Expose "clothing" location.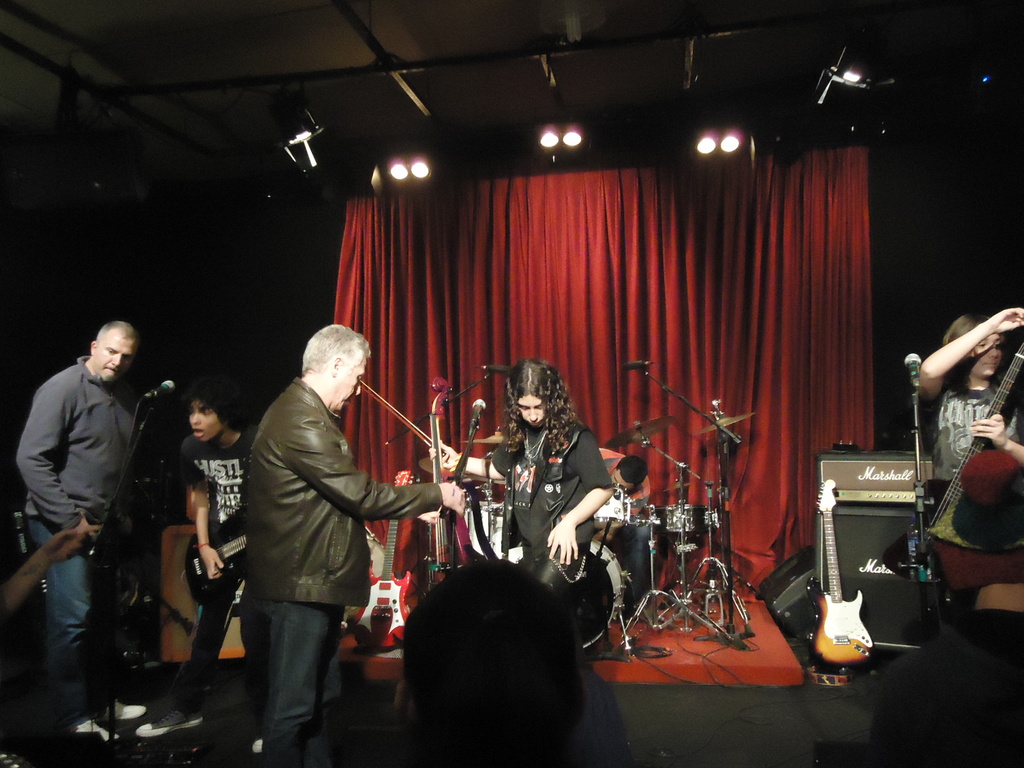
Exposed at [left=233, top=332, right=412, bottom=744].
